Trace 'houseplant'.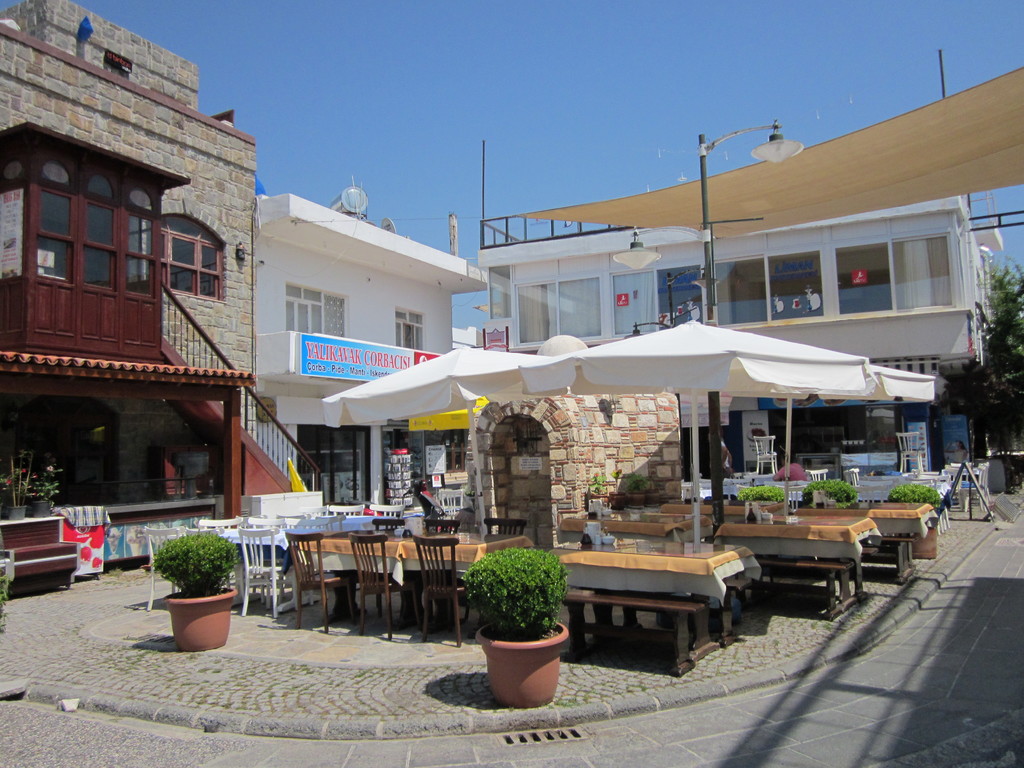
Traced to locate(590, 470, 610, 511).
